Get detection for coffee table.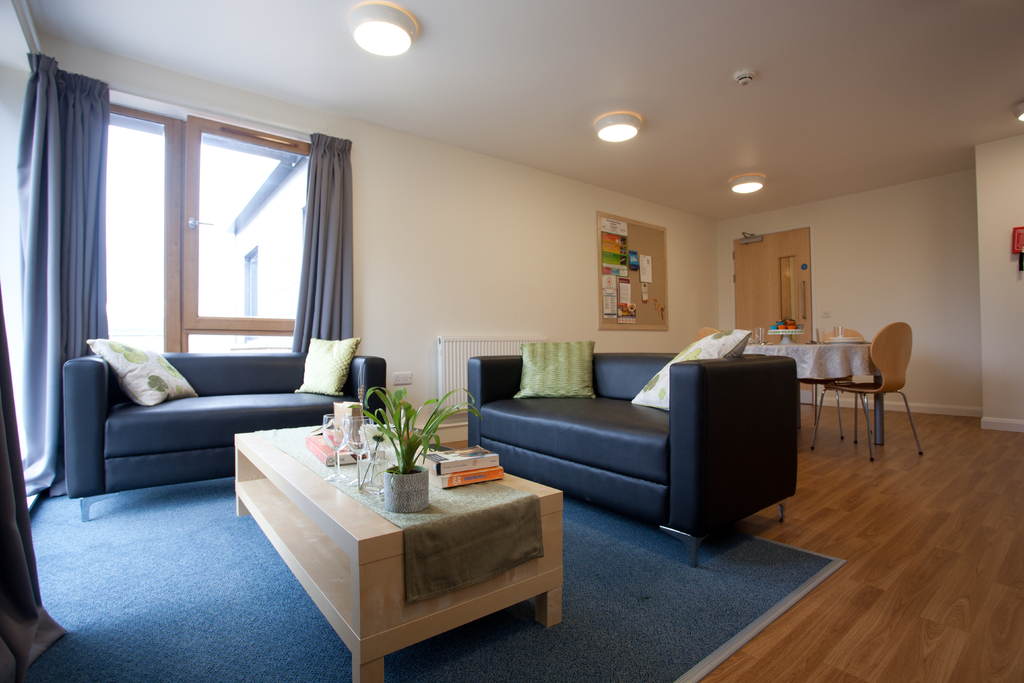
Detection: <region>236, 425, 569, 677</region>.
